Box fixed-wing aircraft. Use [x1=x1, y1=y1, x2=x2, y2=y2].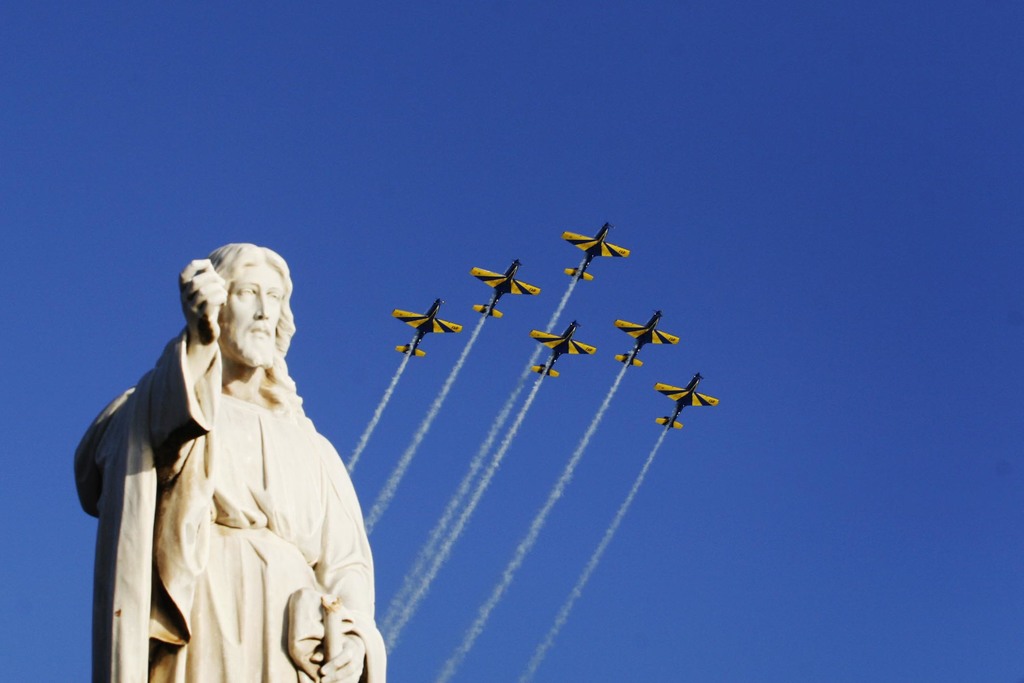
[x1=531, y1=322, x2=593, y2=373].
